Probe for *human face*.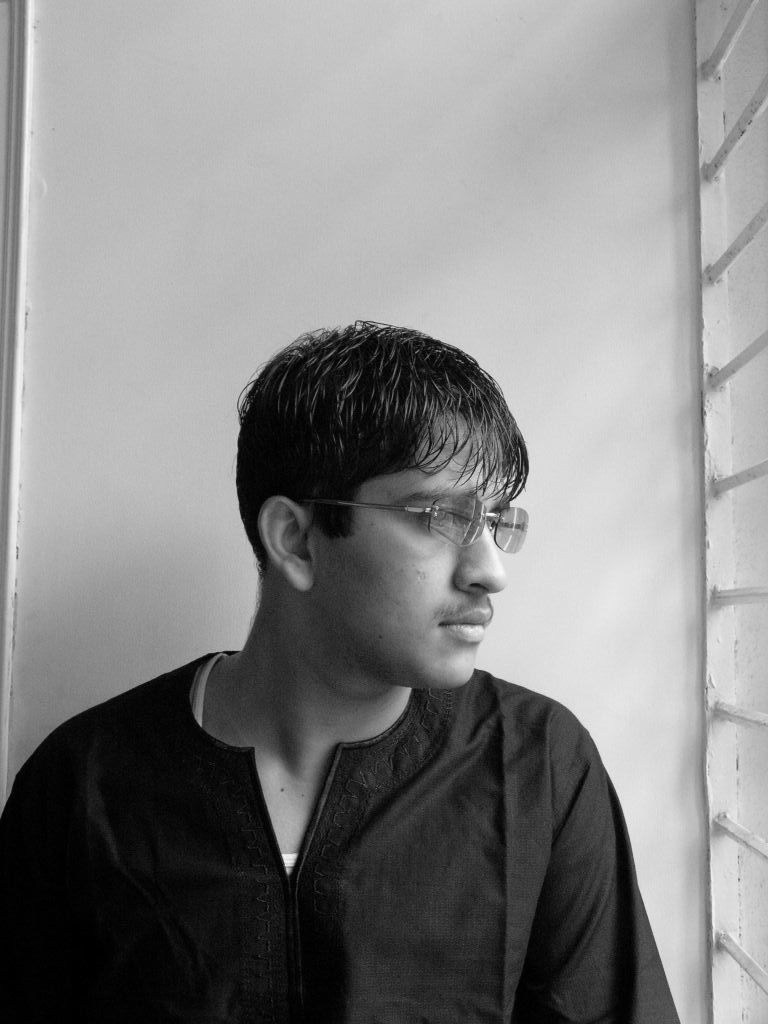
Probe result: [310, 418, 510, 684].
